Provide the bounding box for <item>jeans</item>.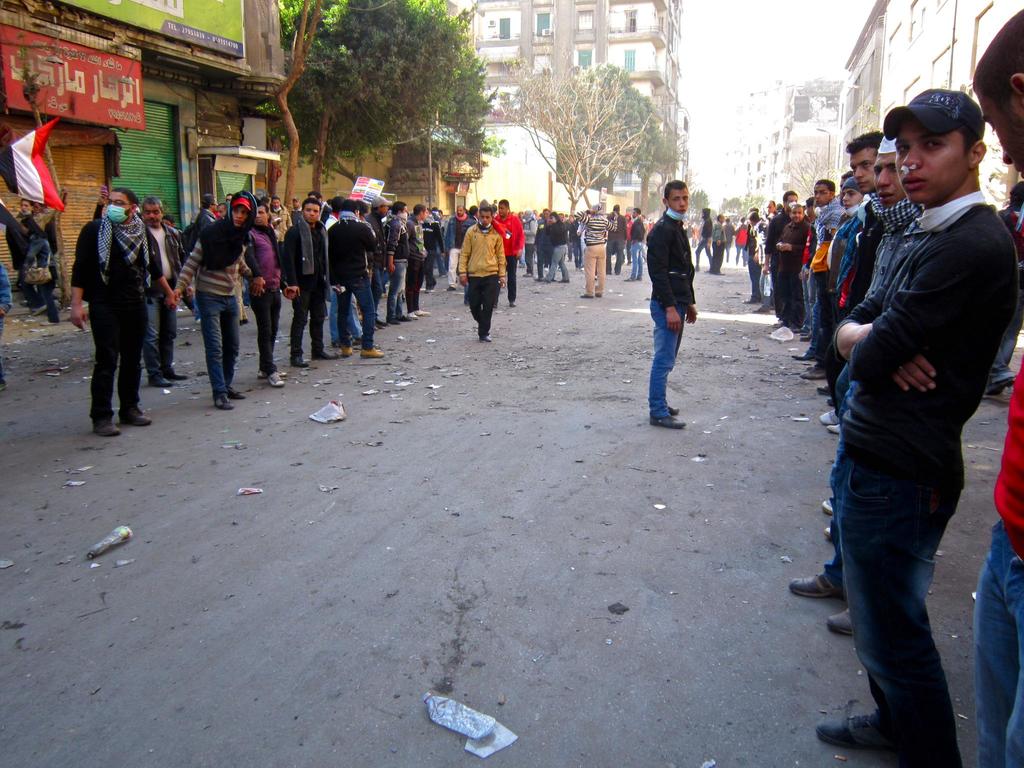
bbox(792, 304, 836, 390).
